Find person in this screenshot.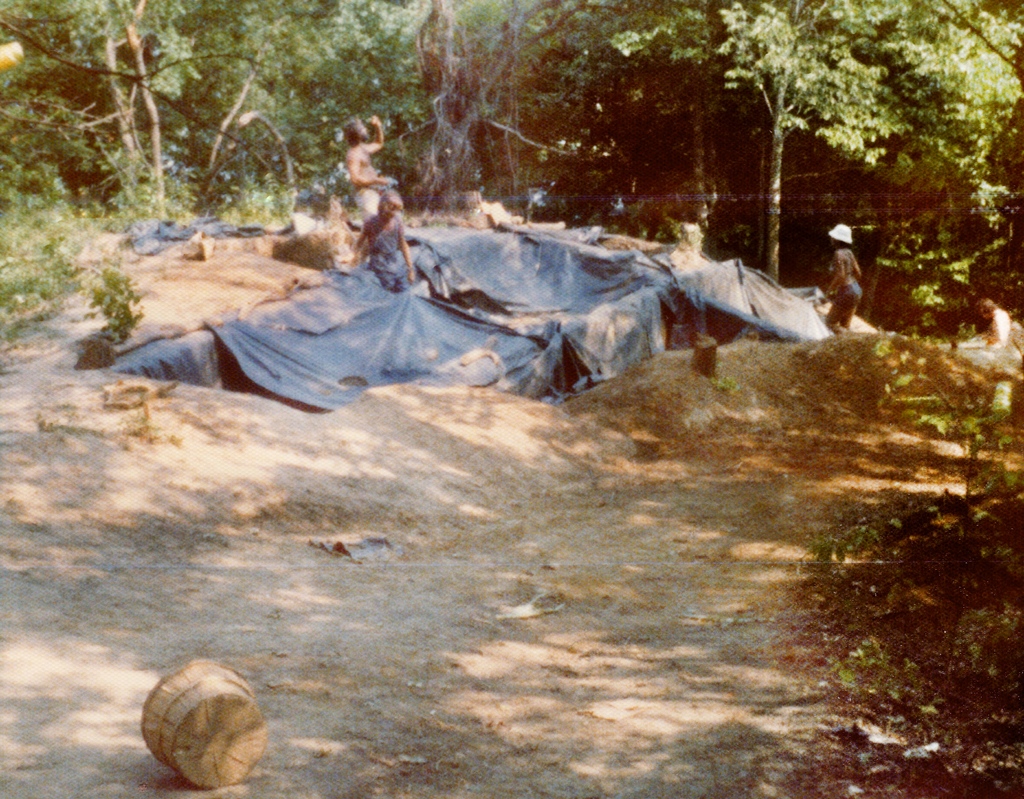
The bounding box for person is <box>342,113,392,223</box>.
